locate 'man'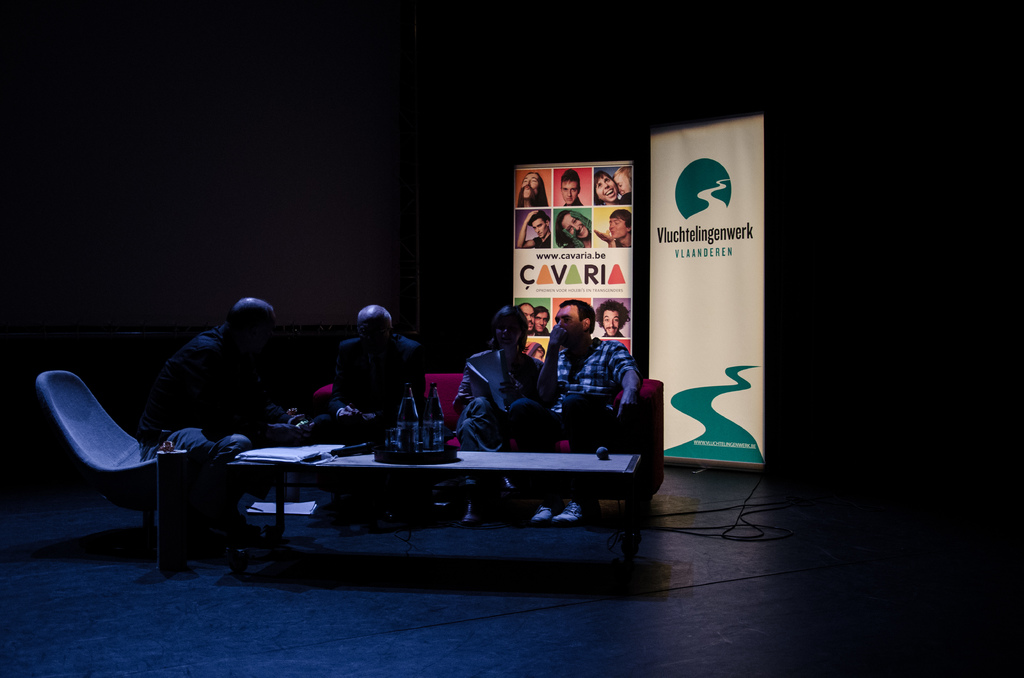
{"left": 329, "top": 301, "right": 439, "bottom": 458}
